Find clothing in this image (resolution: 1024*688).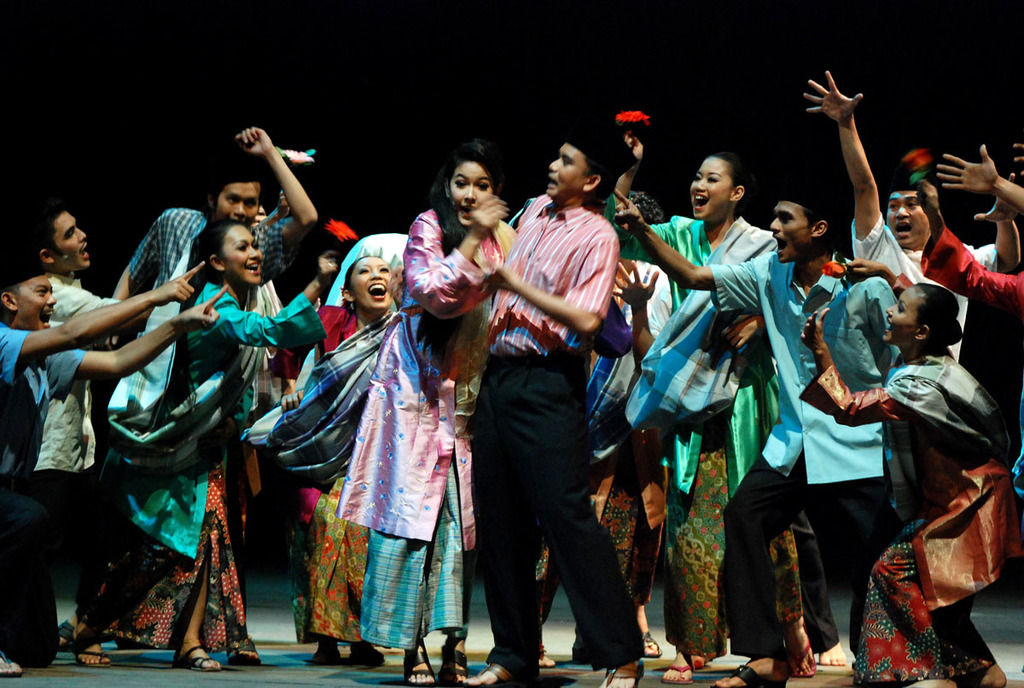
[848,207,998,361].
